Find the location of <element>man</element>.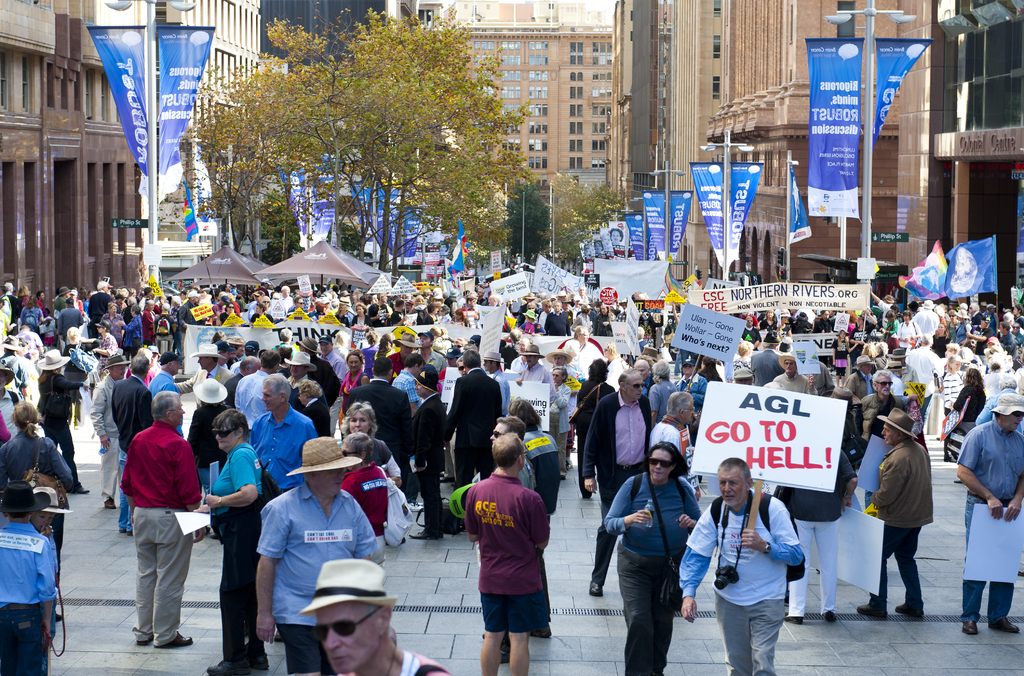
Location: <region>119, 389, 207, 643</region>.
